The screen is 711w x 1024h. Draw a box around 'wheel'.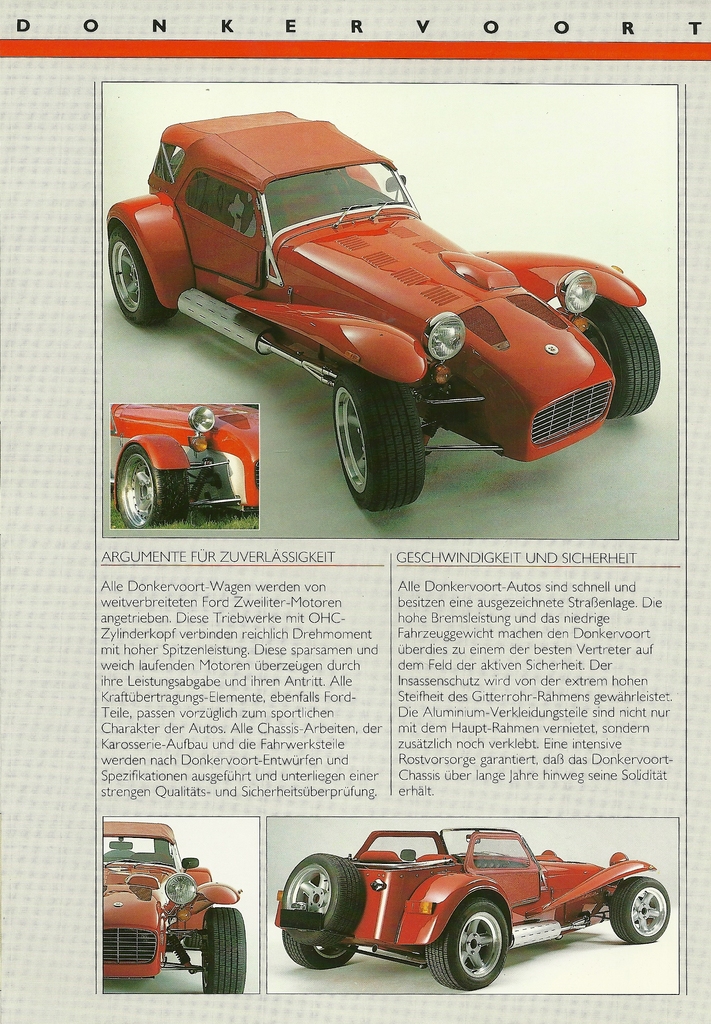
BBox(116, 444, 193, 527).
